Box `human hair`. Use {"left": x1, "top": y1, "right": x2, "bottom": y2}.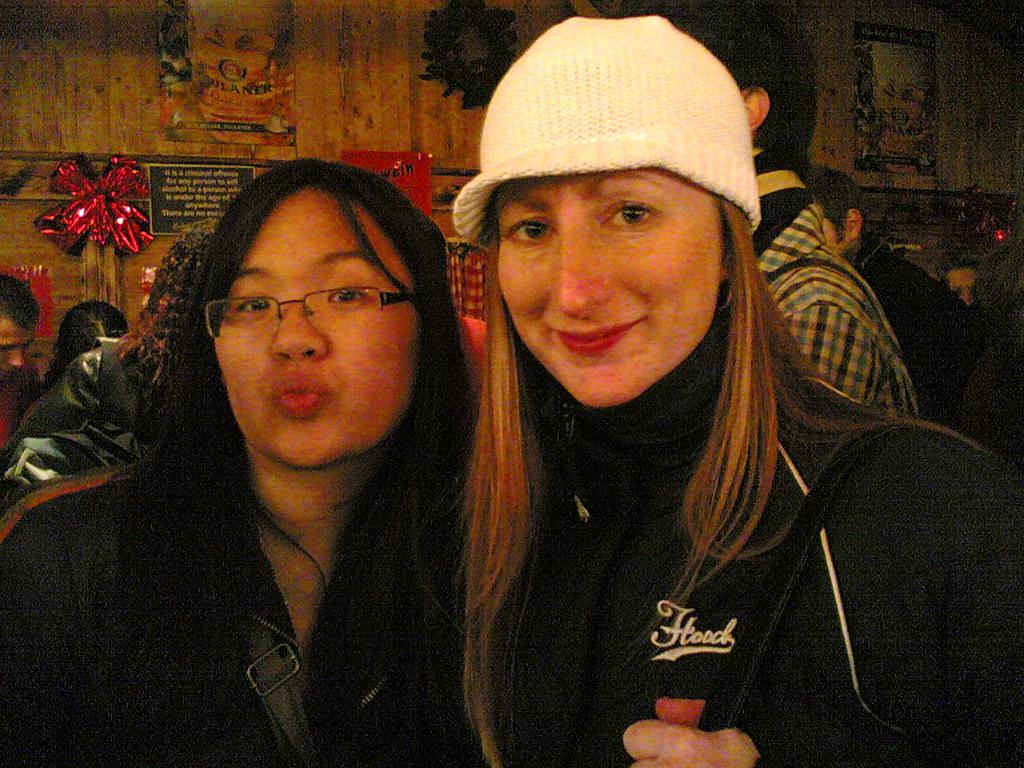
{"left": 586, "top": 0, "right": 818, "bottom": 164}.
